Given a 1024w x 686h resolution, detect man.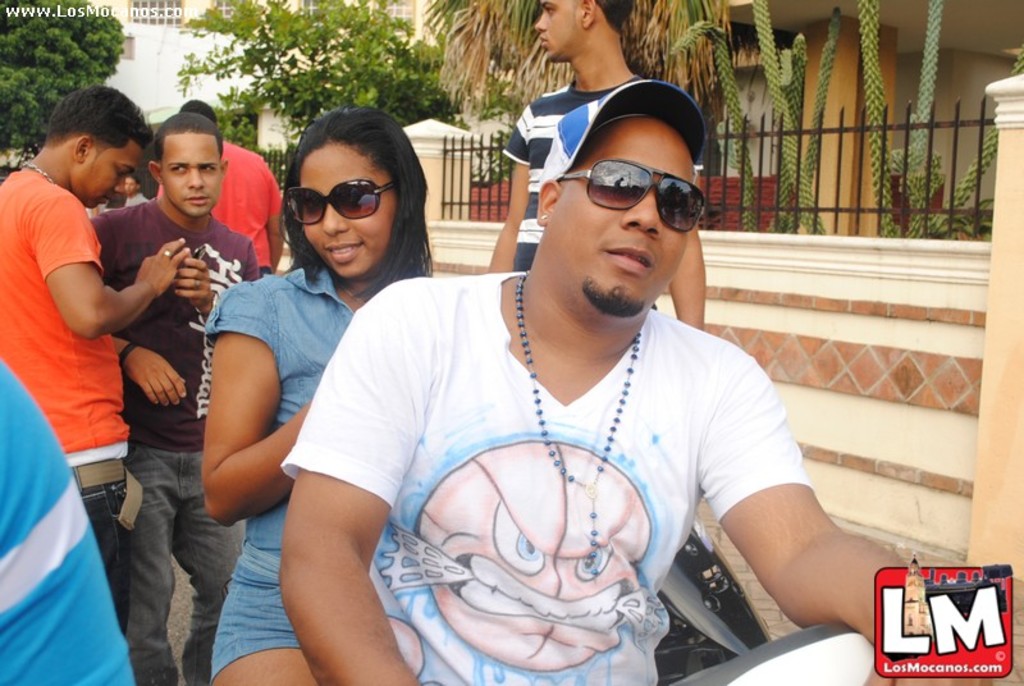
rect(283, 96, 991, 685).
